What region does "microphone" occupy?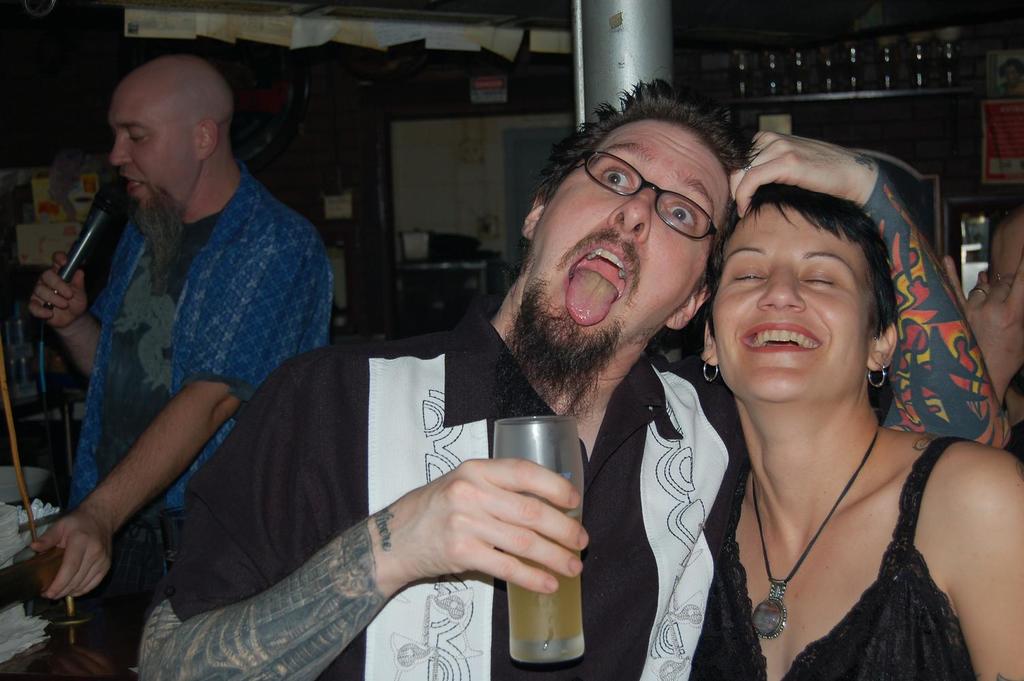
bbox=[27, 157, 150, 321].
